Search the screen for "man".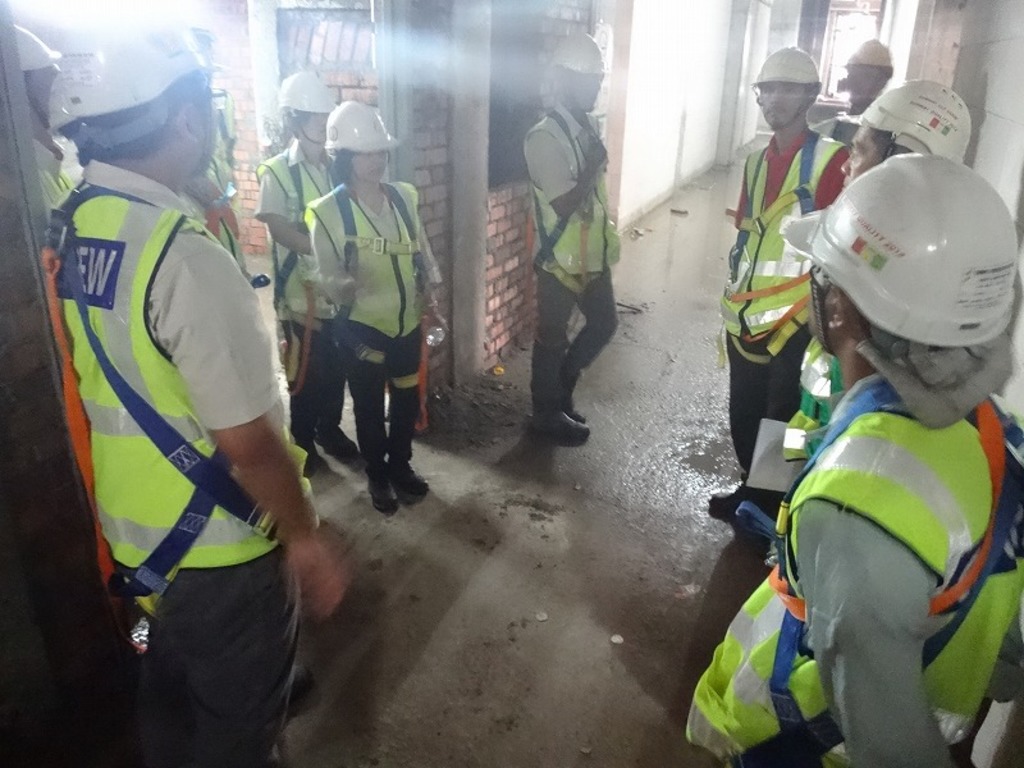
Found at l=785, t=78, r=974, b=454.
